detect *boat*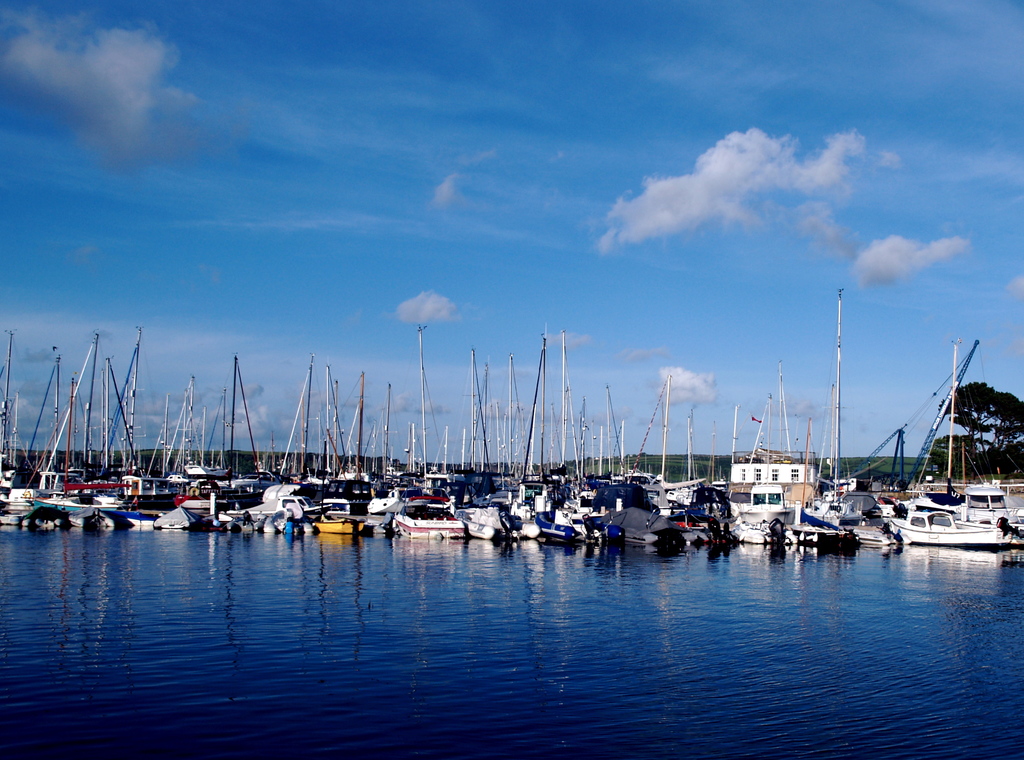
{"x1": 186, "y1": 496, "x2": 223, "y2": 519}
